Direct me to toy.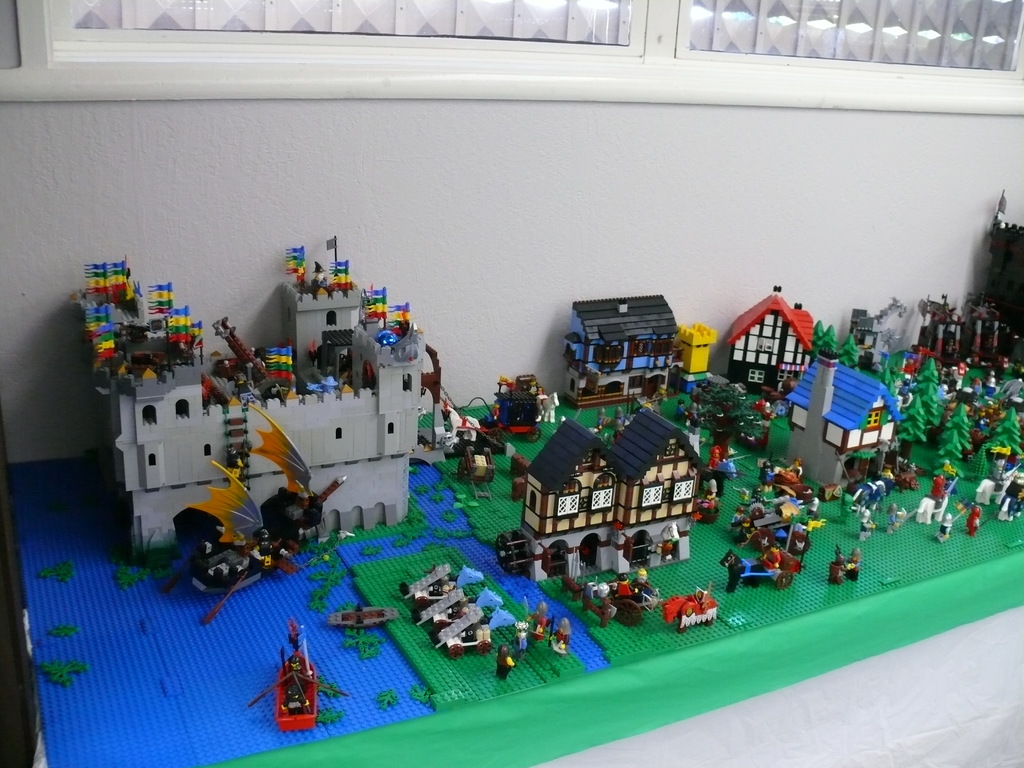
Direction: left=541, top=284, right=687, bottom=400.
